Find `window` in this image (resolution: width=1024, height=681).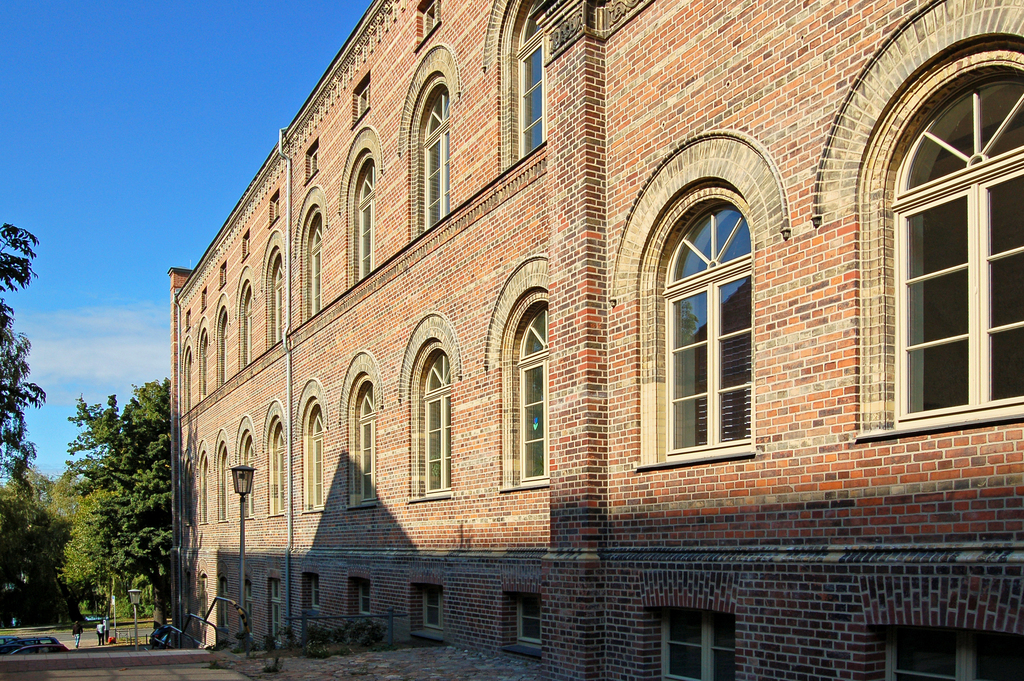
crop(347, 372, 372, 494).
